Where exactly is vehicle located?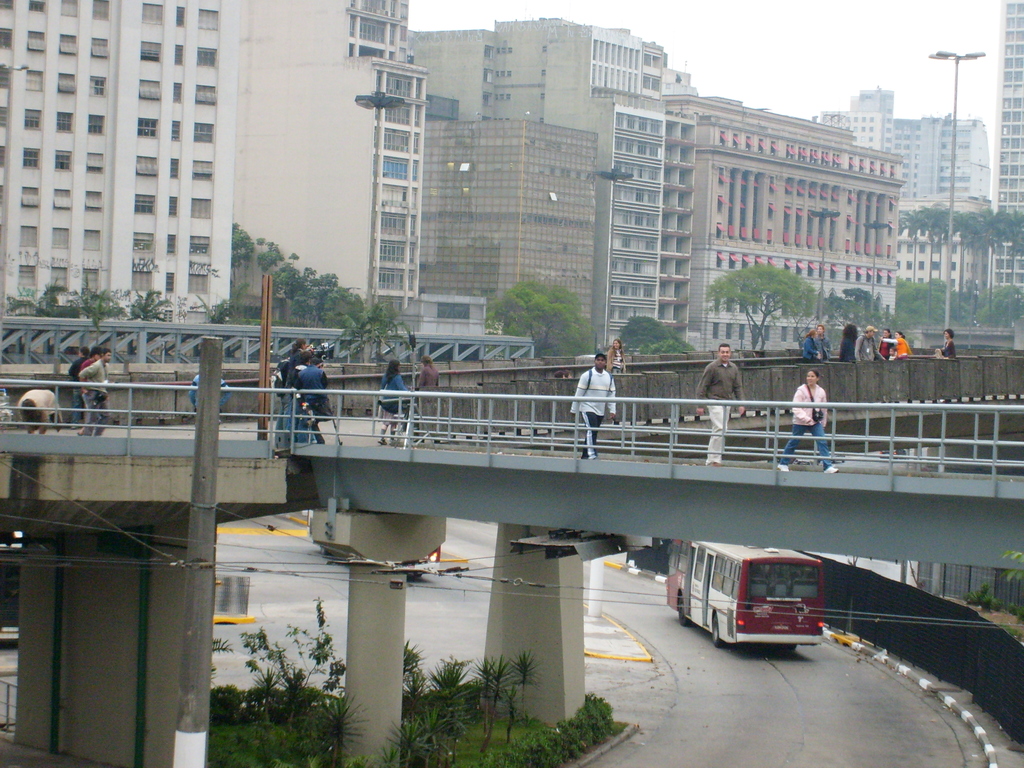
Its bounding box is box=[666, 540, 824, 648].
